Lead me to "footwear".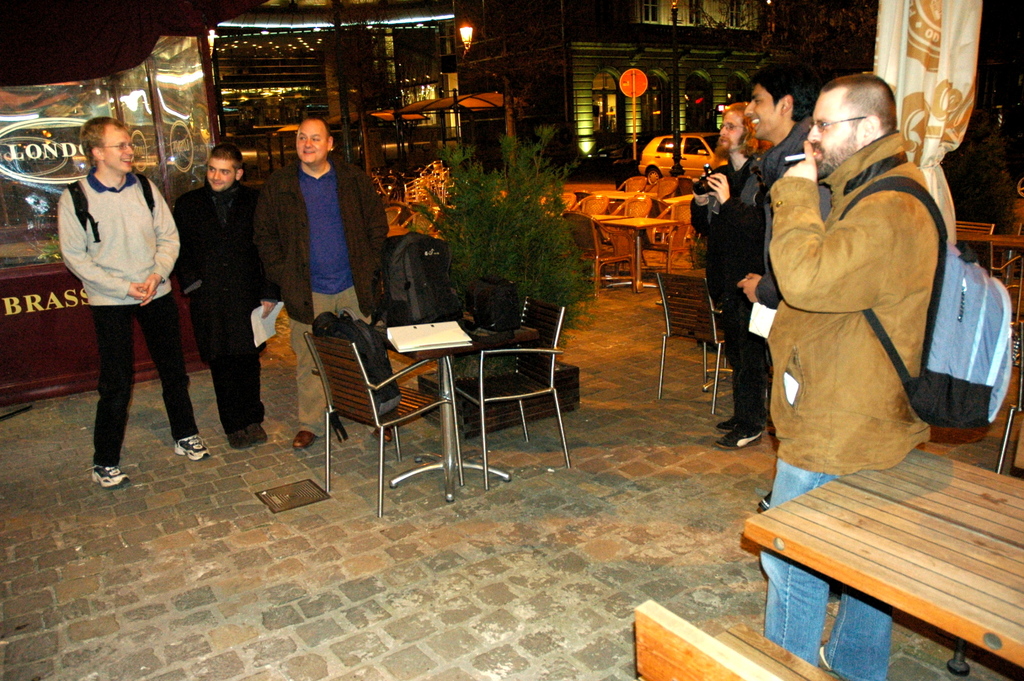
Lead to bbox(172, 433, 214, 460).
